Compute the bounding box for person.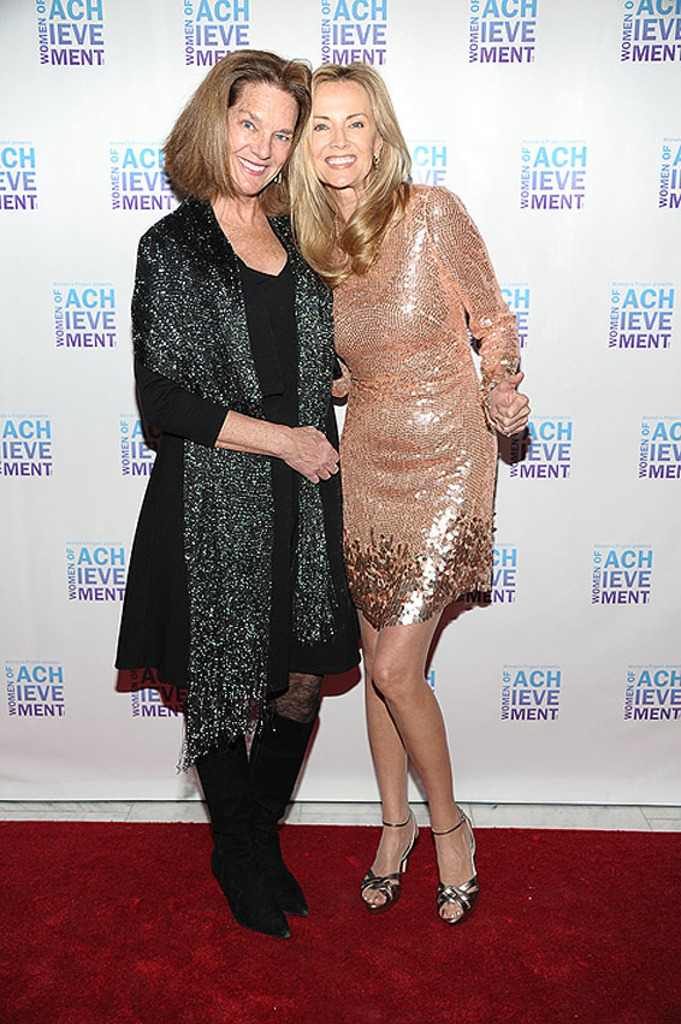
l=116, t=47, r=349, b=939.
